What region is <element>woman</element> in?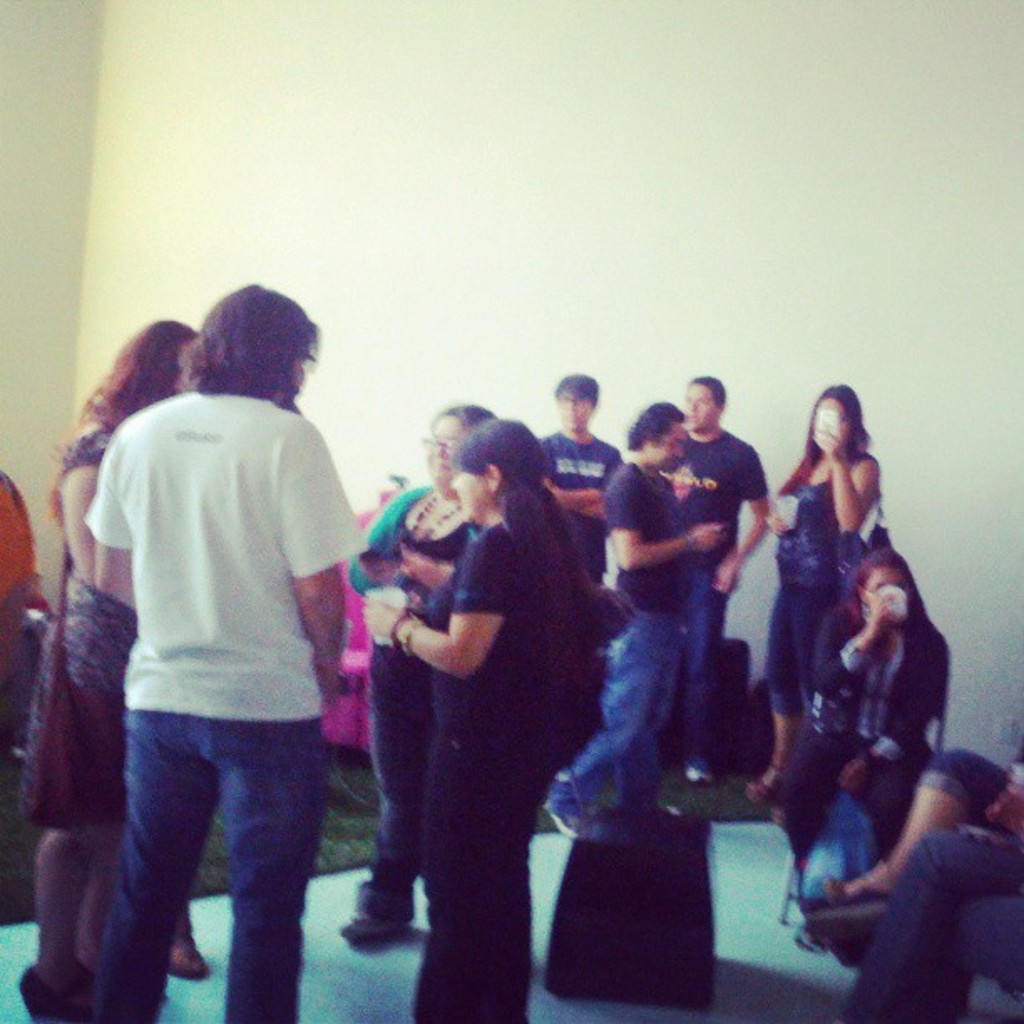
locate(340, 398, 504, 944).
